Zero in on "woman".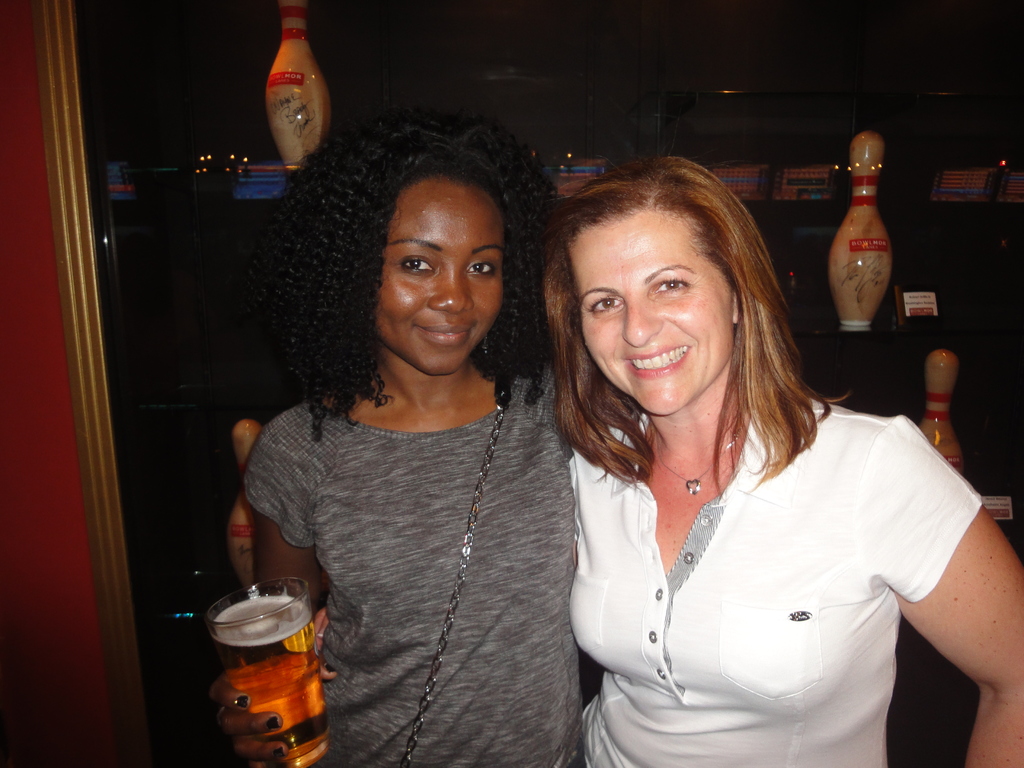
Zeroed in: x1=246, y1=111, x2=586, y2=767.
